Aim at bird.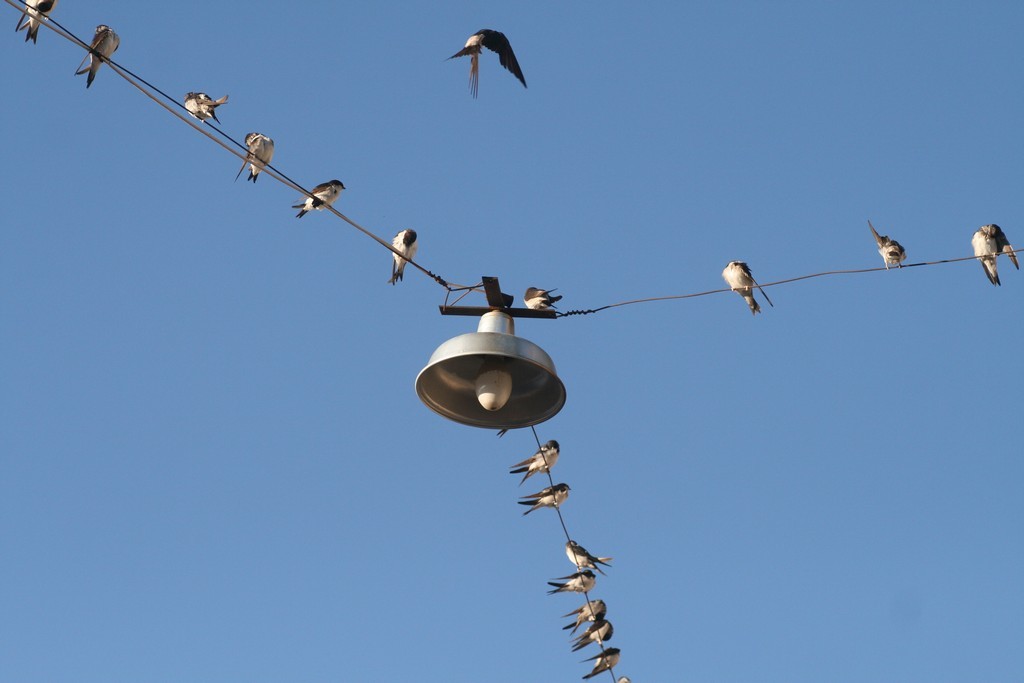
Aimed at select_region(12, 0, 57, 44).
